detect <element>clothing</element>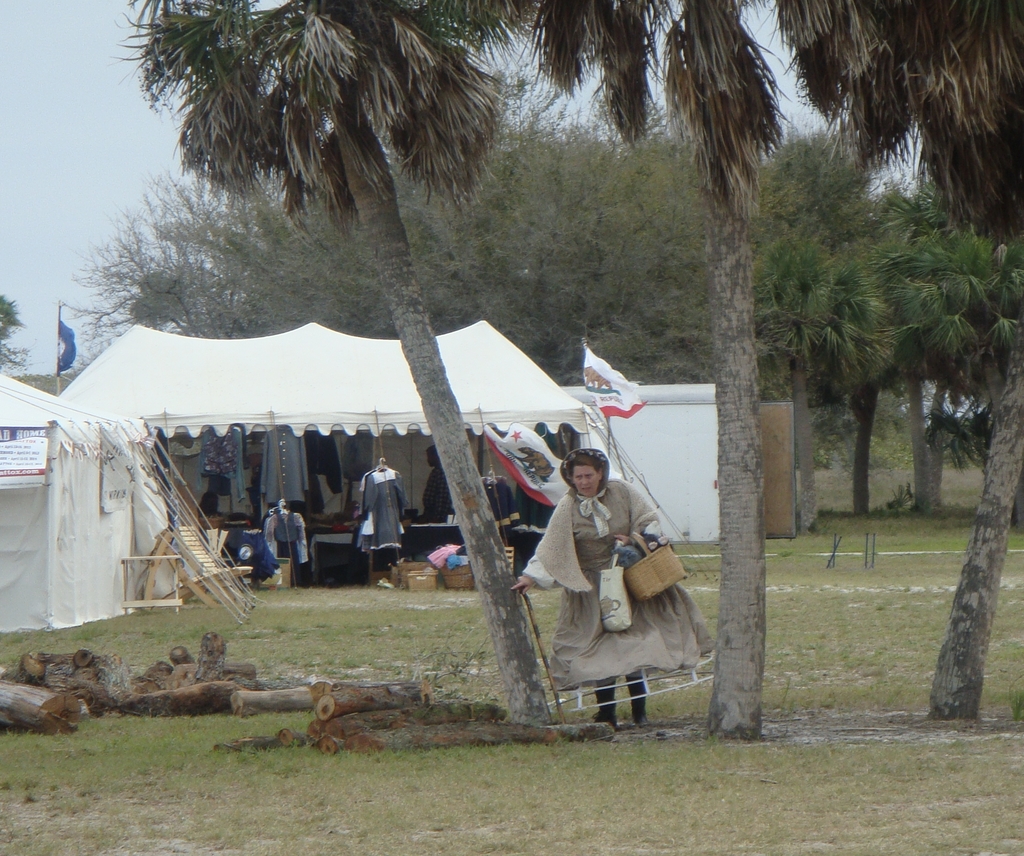
x1=219, y1=533, x2=281, y2=581
